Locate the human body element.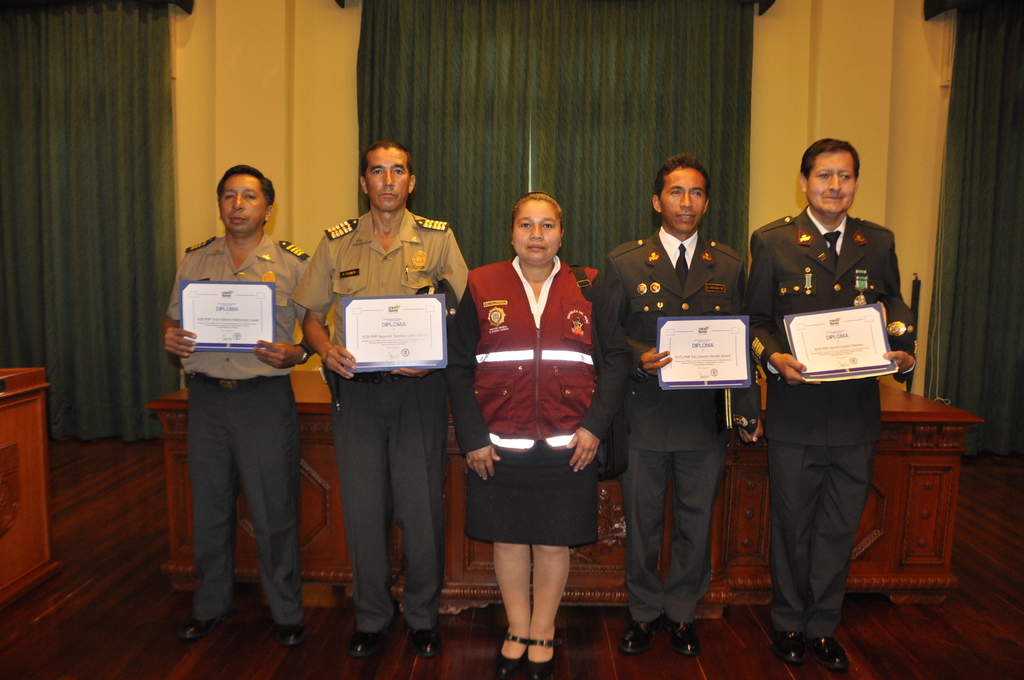
Element bbox: locate(593, 153, 746, 657).
